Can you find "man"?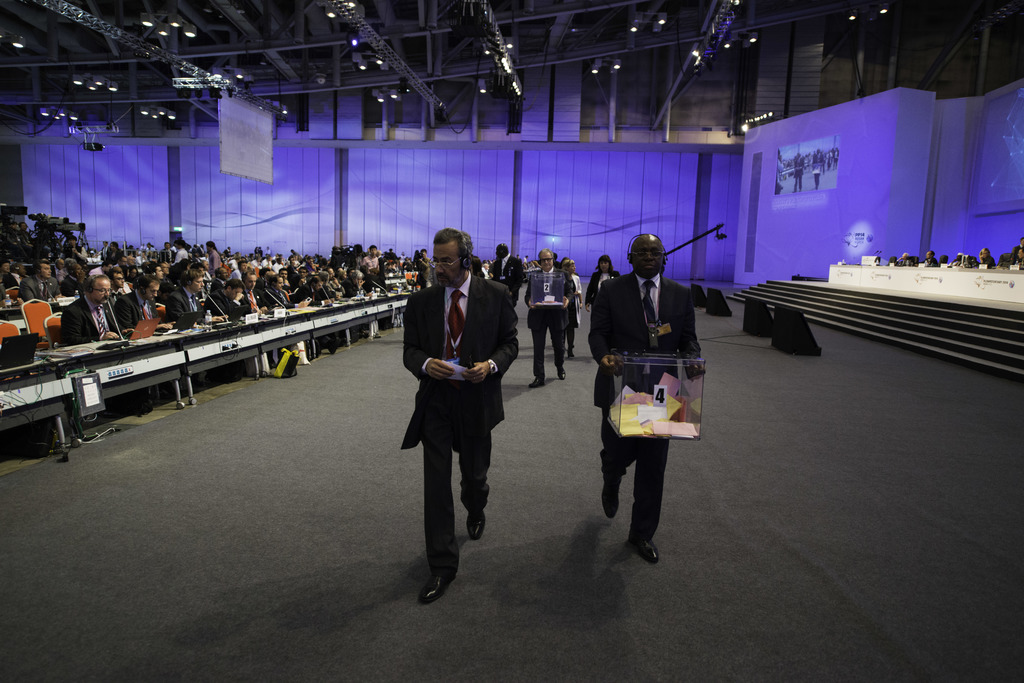
Yes, bounding box: left=402, top=225, right=519, bottom=606.
